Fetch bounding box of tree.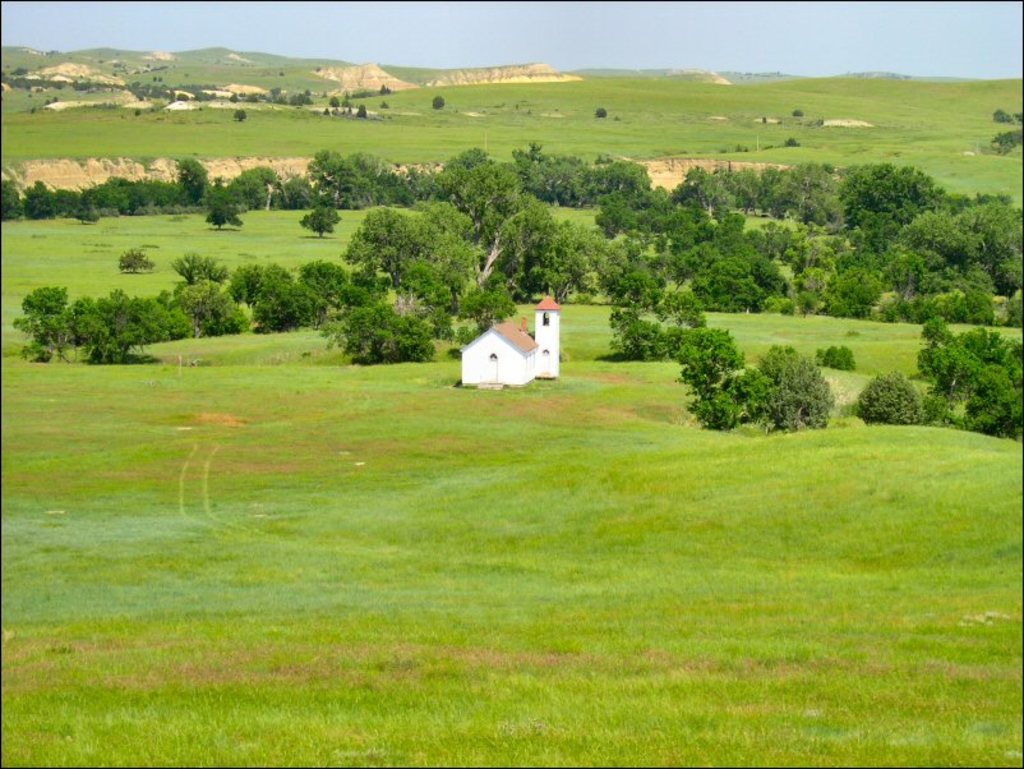
Bbox: x1=174 y1=88 x2=190 y2=106.
